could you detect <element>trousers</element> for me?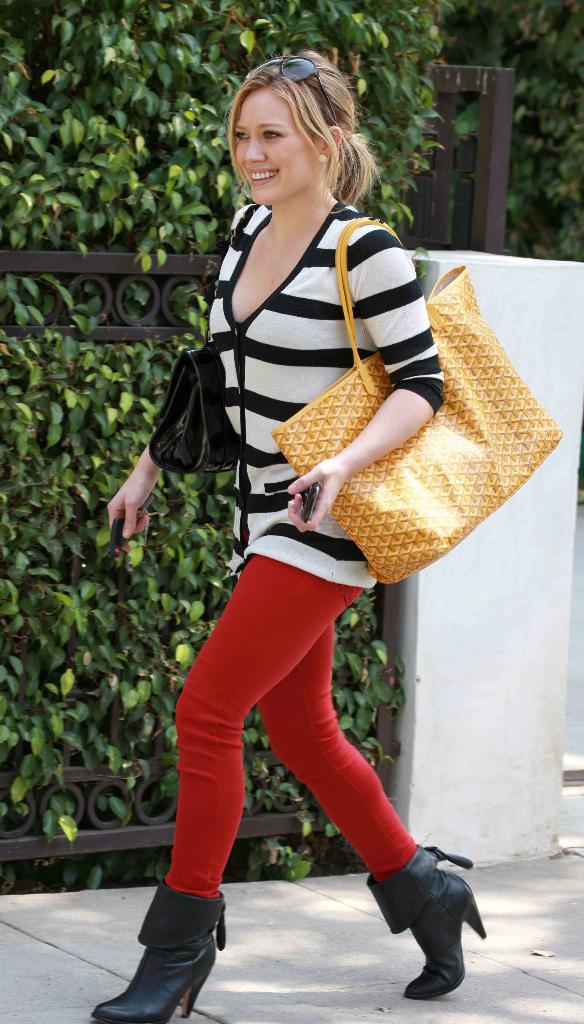
Detection result: <box>171,550,436,952</box>.
